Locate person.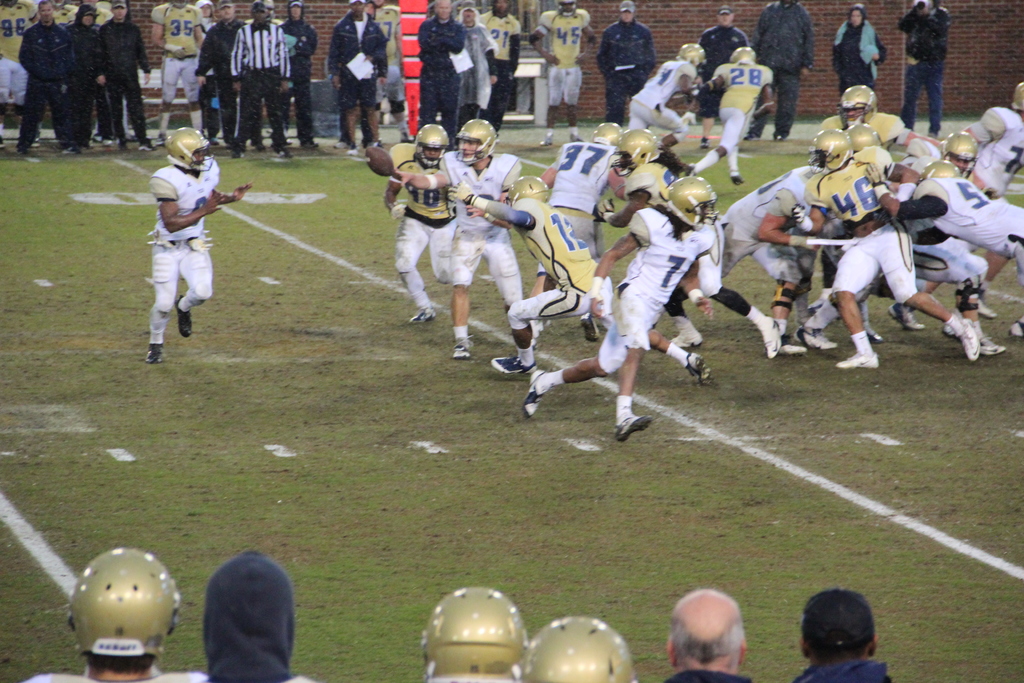
Bounding box: pyautogui.locateOnScreen(401, 118, 529, 353).
